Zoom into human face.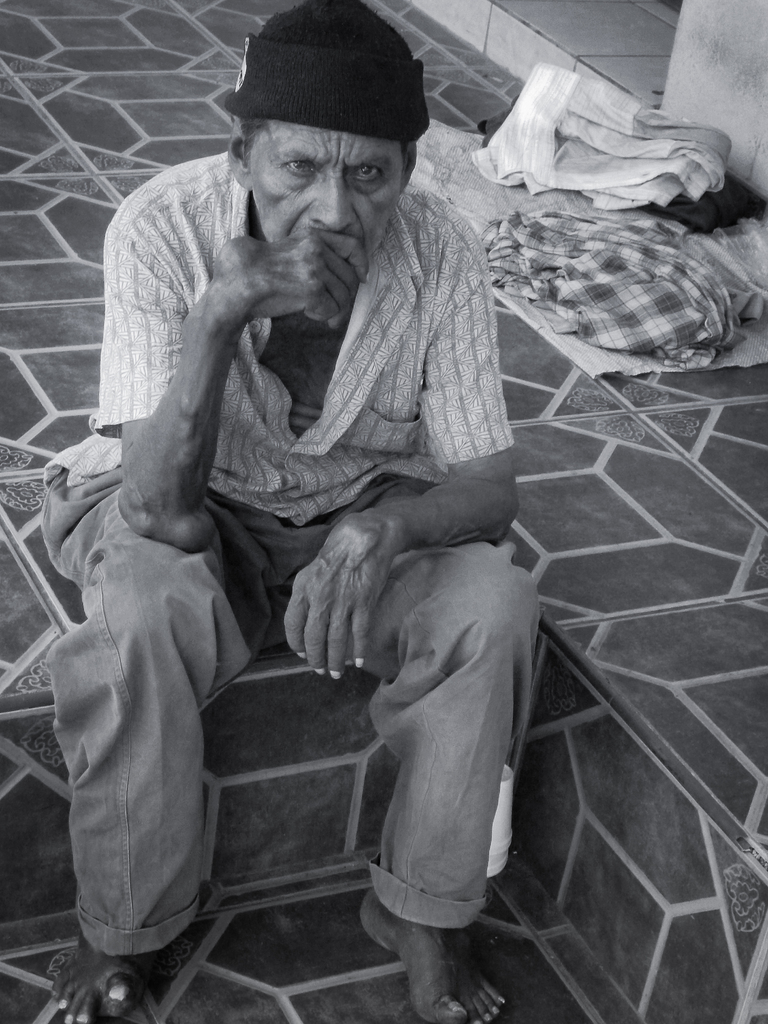
Zoom target: (253,125,405,249).
